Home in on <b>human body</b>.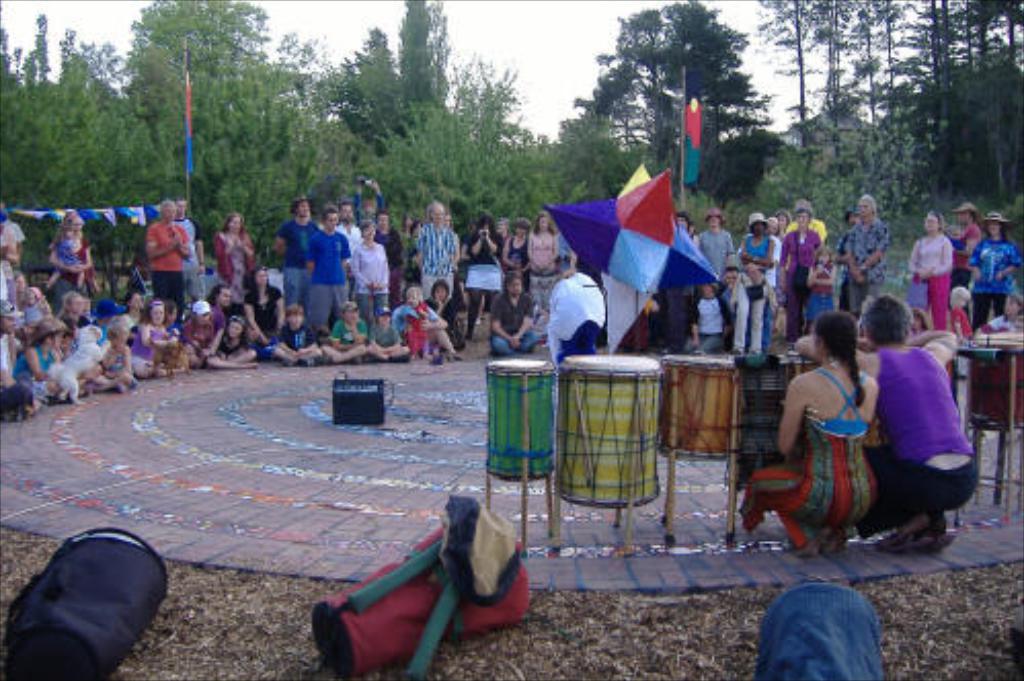
Homed in at x1=332 y1=197 x2=357 y2=250.
